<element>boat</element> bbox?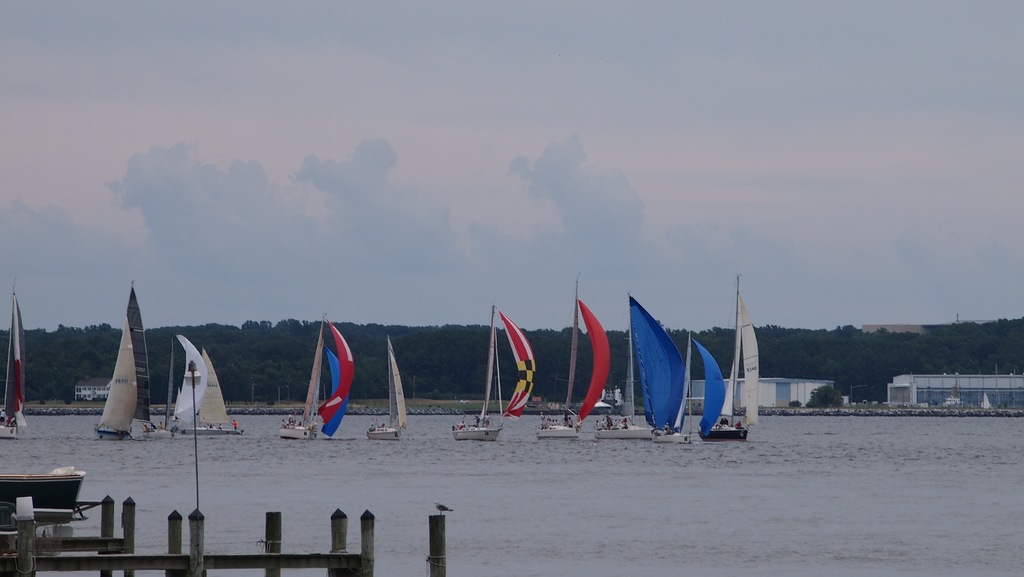
x1=522 y1=272 x2=616 y2=443
